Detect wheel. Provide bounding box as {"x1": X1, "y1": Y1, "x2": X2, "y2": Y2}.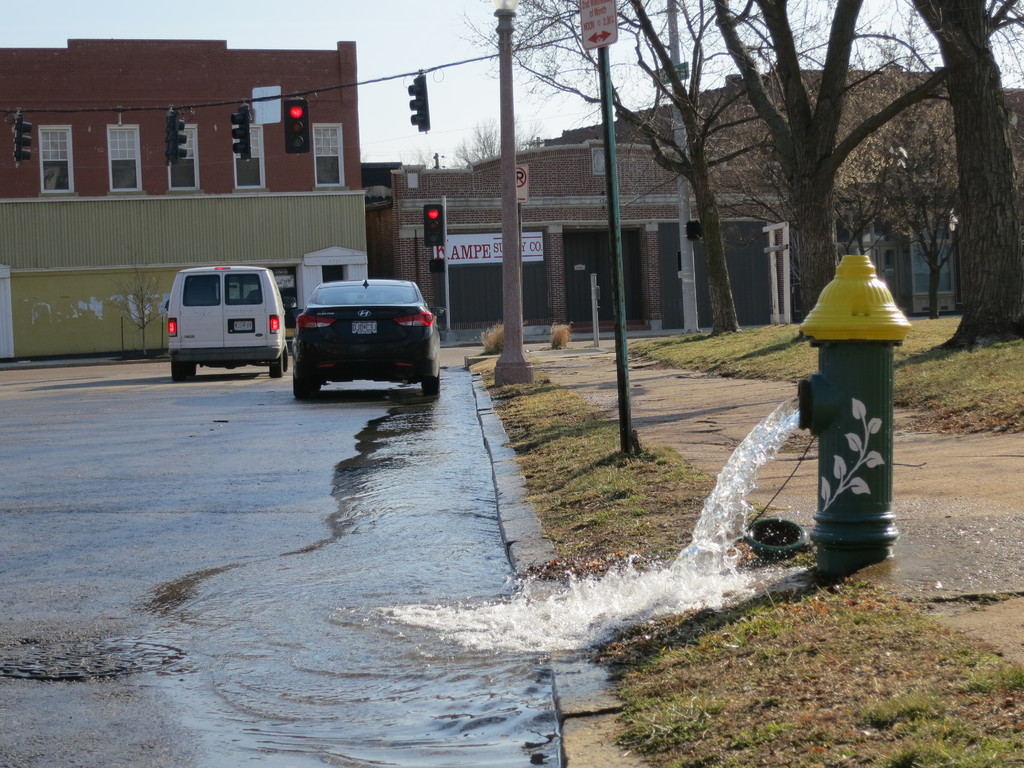
{"x1": 278, "y1": 347, "x2": 293, "y2": 365}.
